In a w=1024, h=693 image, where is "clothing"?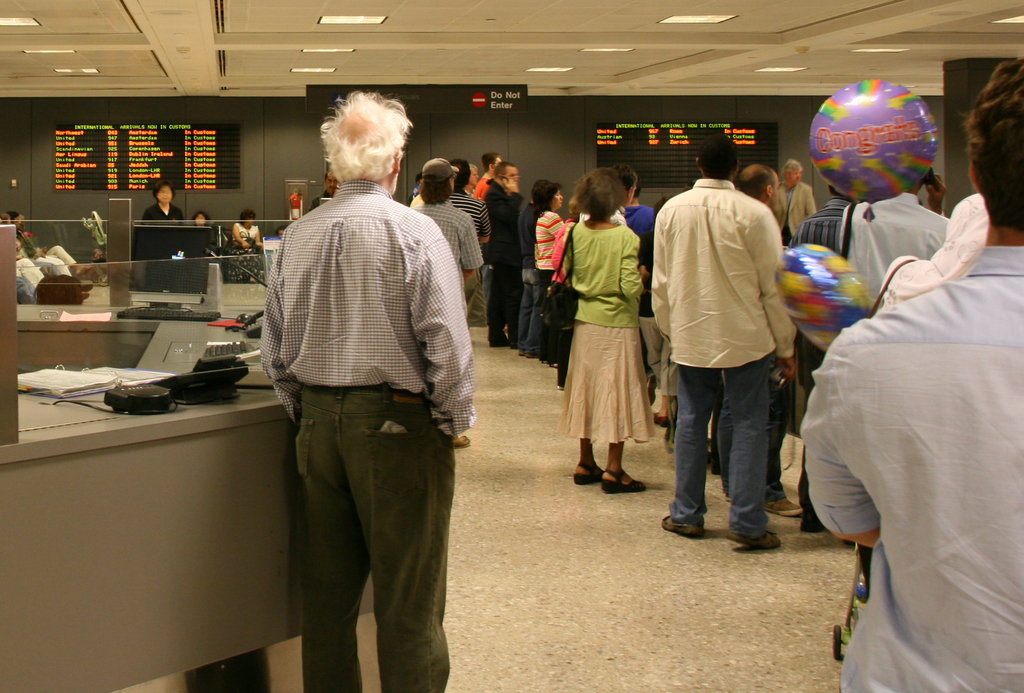
box(650, 175, 815, 533).
